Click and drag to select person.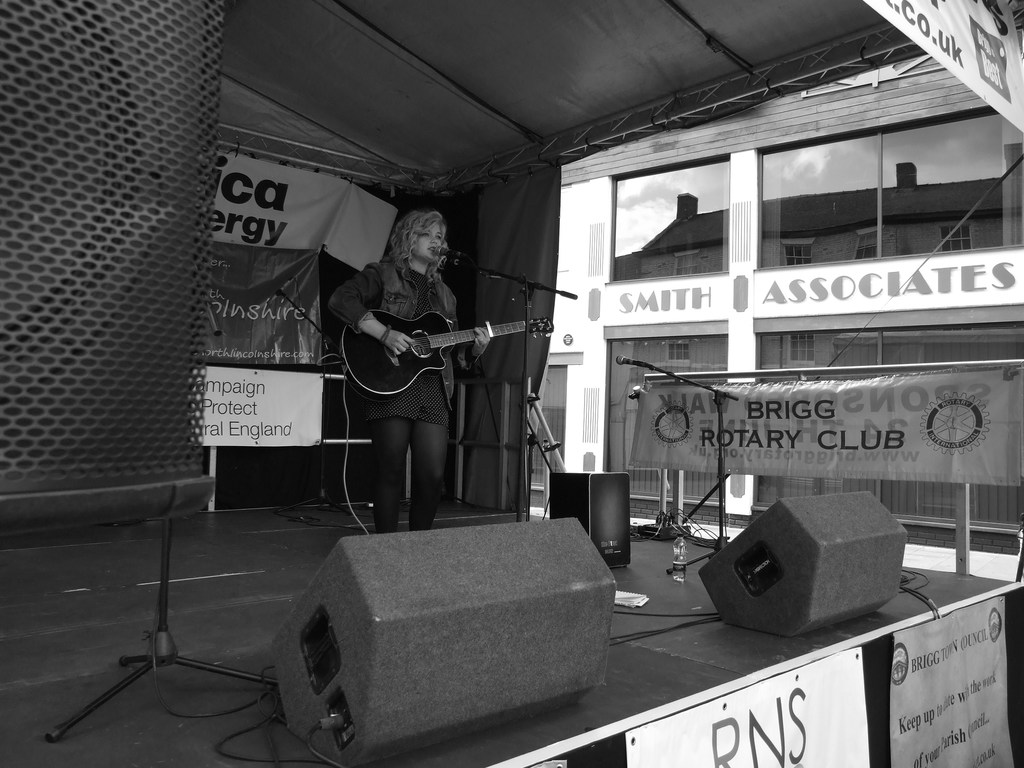
Selection: detection(307, 182, 524, 543).
